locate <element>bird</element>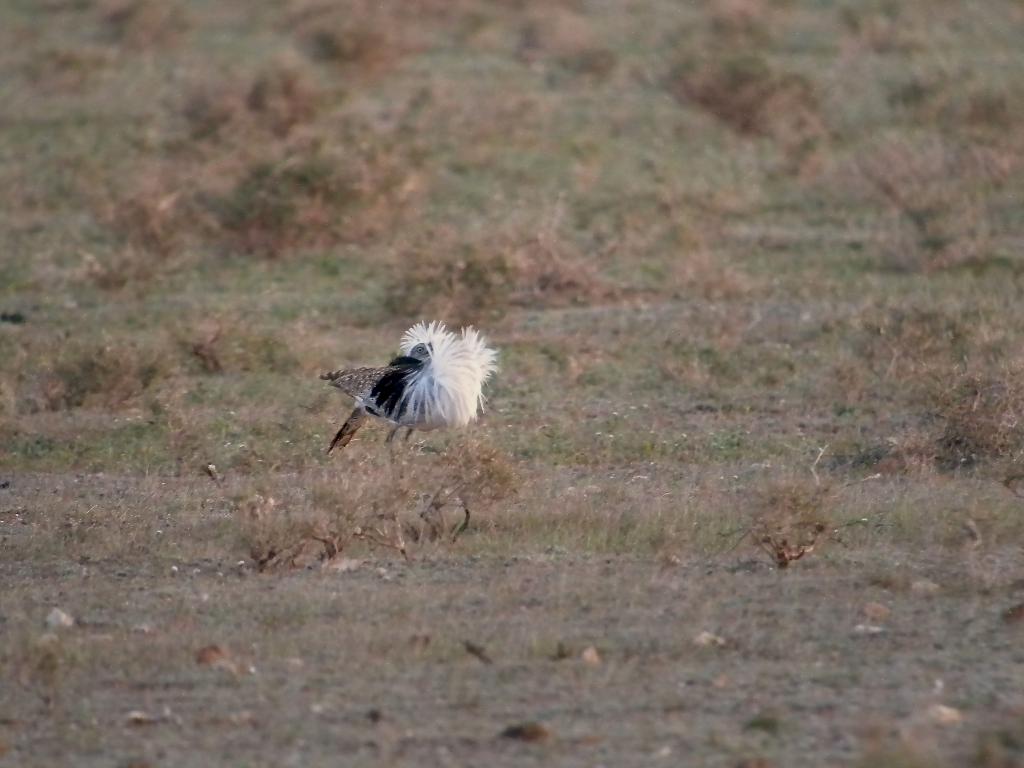
308/314/515/550
